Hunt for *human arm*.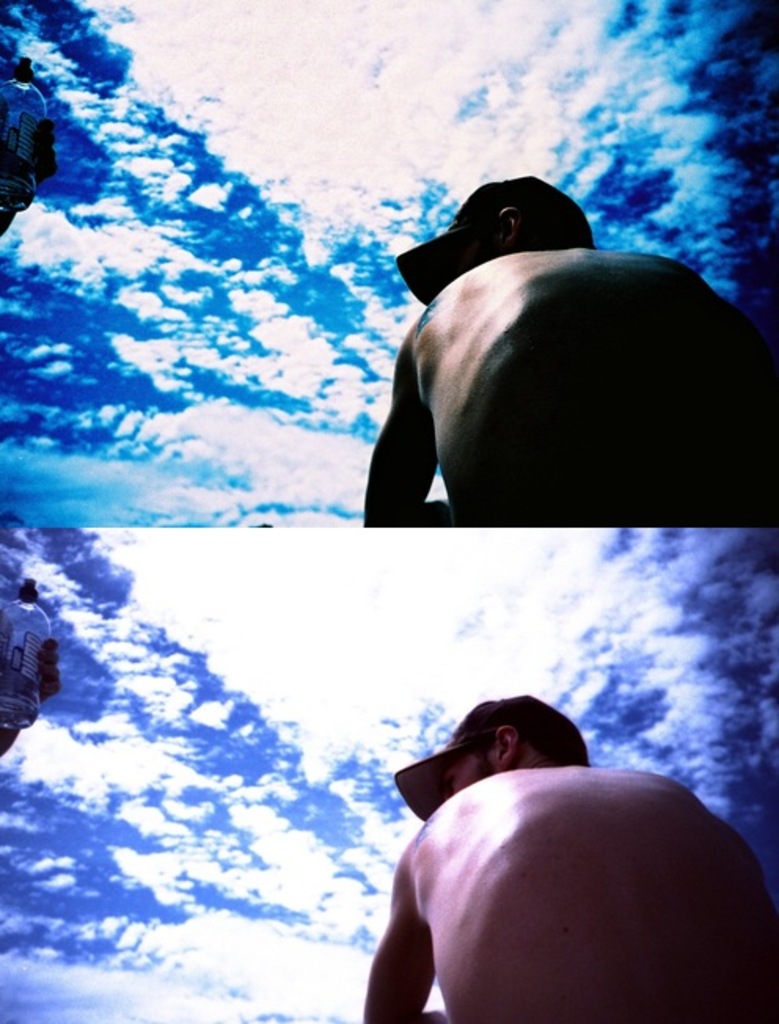
Hunted down at l=361, t=341, r=452, b=525.
